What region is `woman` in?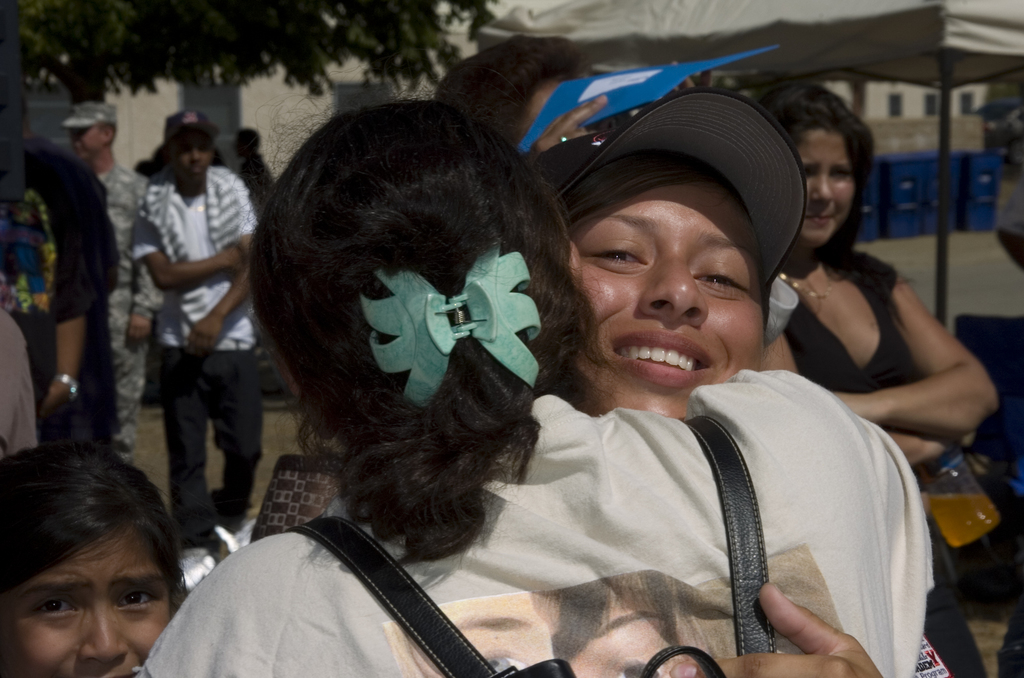
<region>537, 85, 879, 677</region>.
